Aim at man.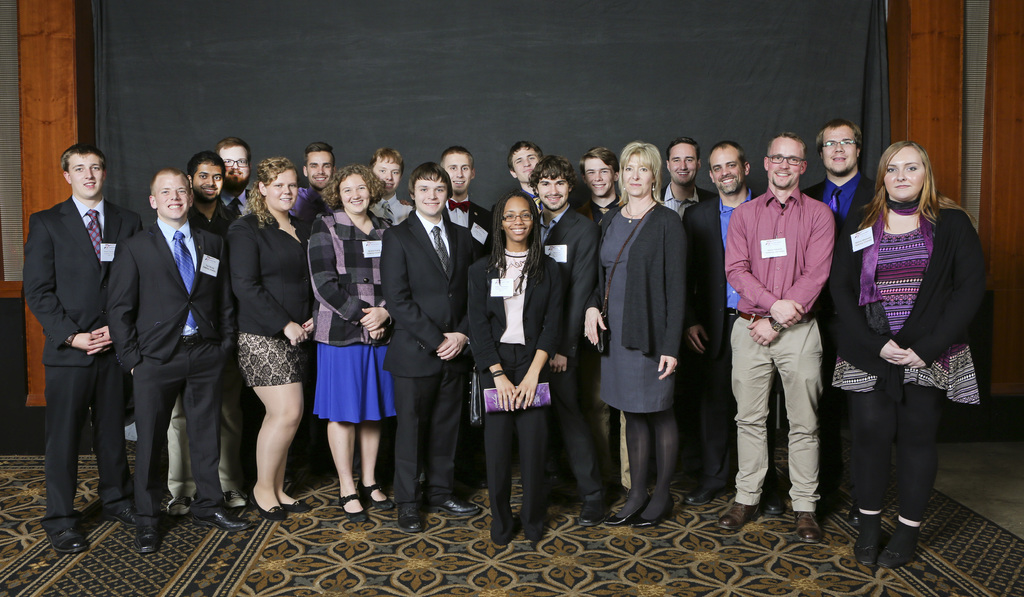
Aimed at detection(801, 121, 884, 236).
